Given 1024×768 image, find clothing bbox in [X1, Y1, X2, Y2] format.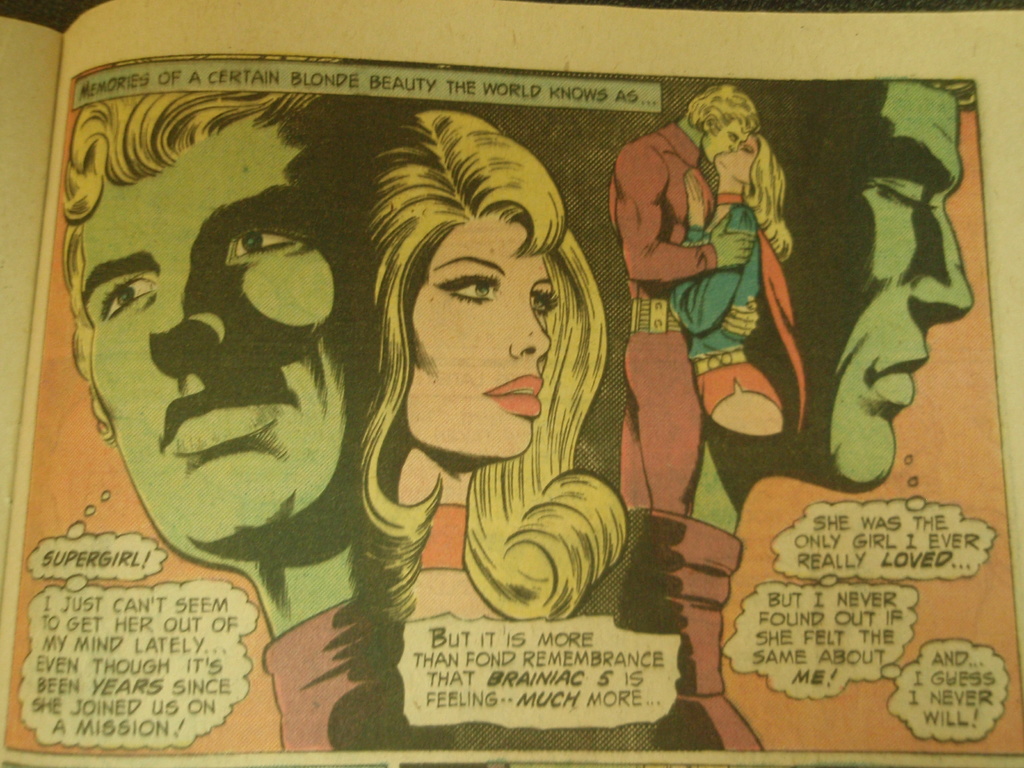
[679, 191, 793, 417].
